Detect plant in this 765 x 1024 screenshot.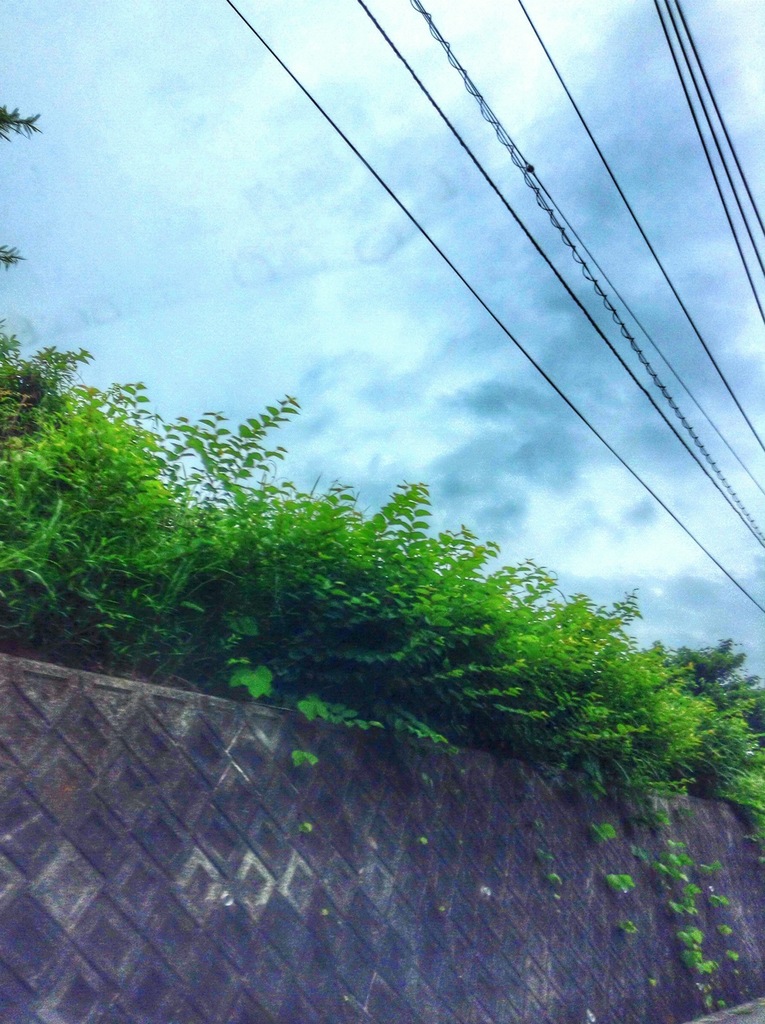
Detection: pyautogui.locateOnScreen(653, 977, 665, 991).
